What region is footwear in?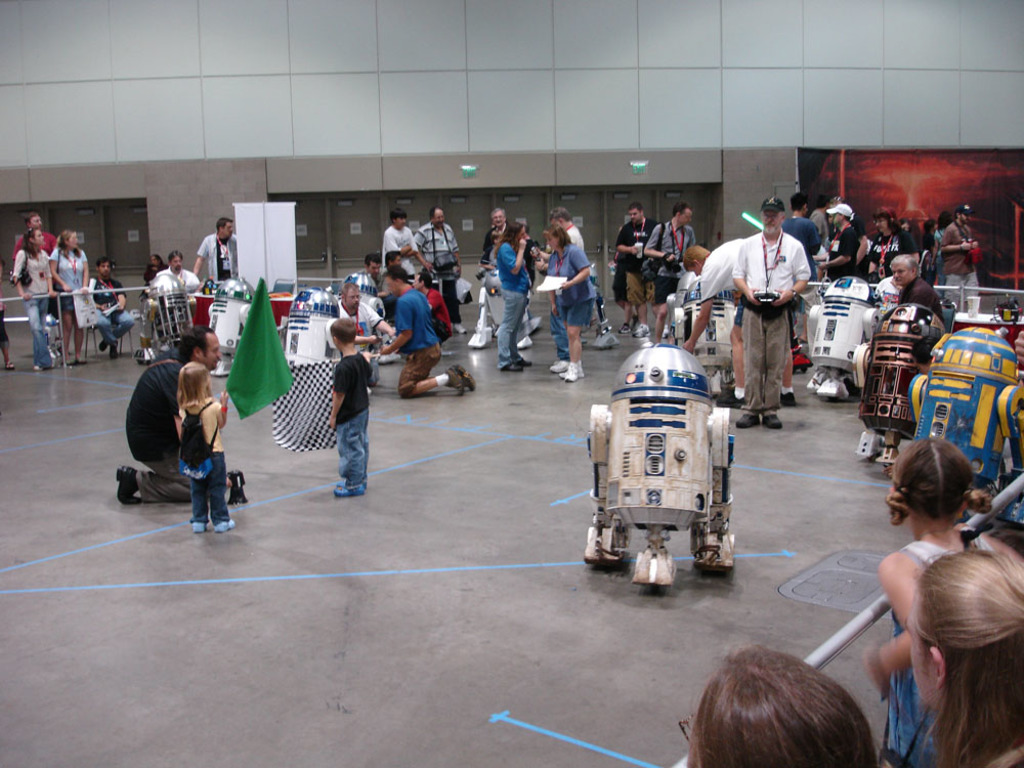
BBox(717, 388, 743, 406).
